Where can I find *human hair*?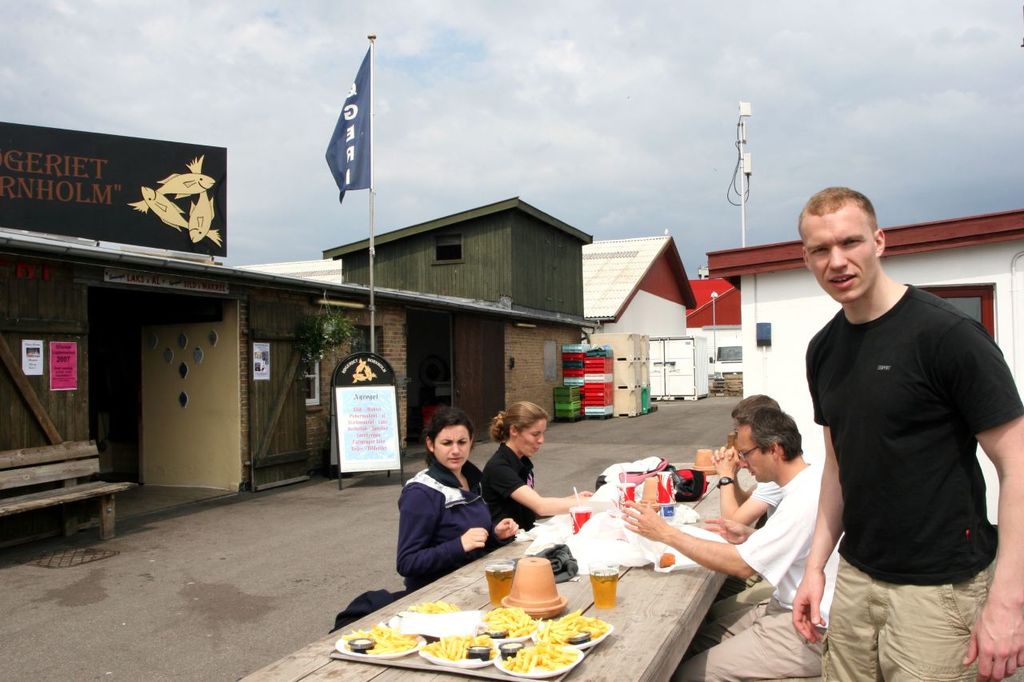
You can find it at left=488, top=401, right=551, bottom=444.
